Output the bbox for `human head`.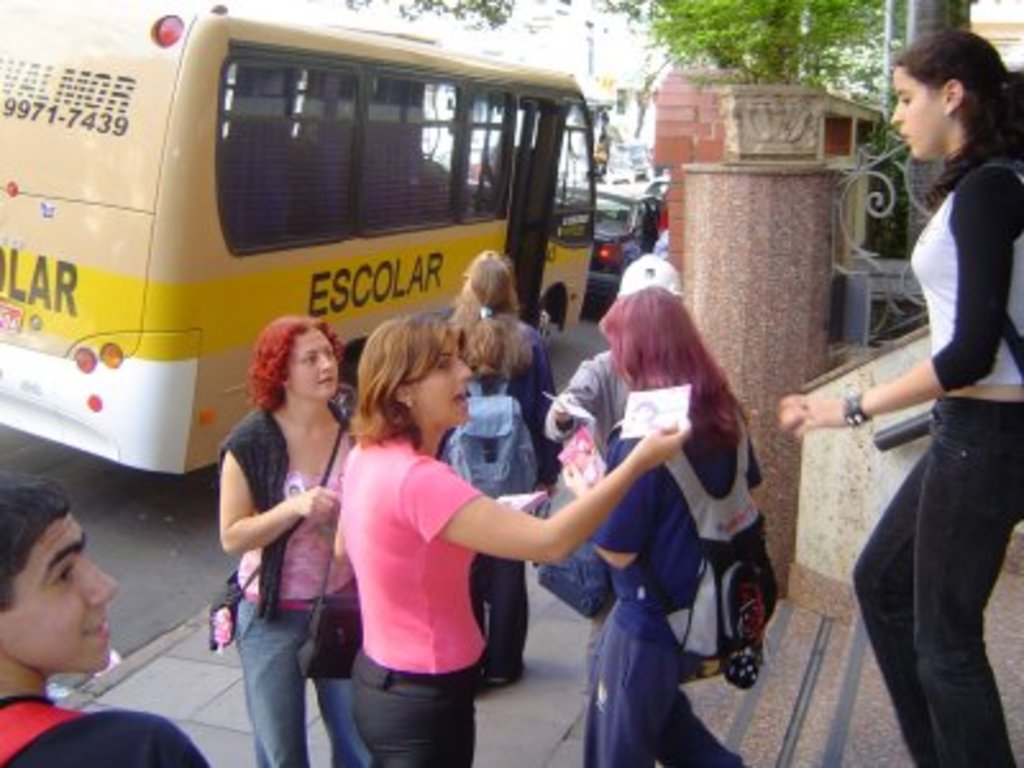
select_region(888, 28, 1001, 164).
